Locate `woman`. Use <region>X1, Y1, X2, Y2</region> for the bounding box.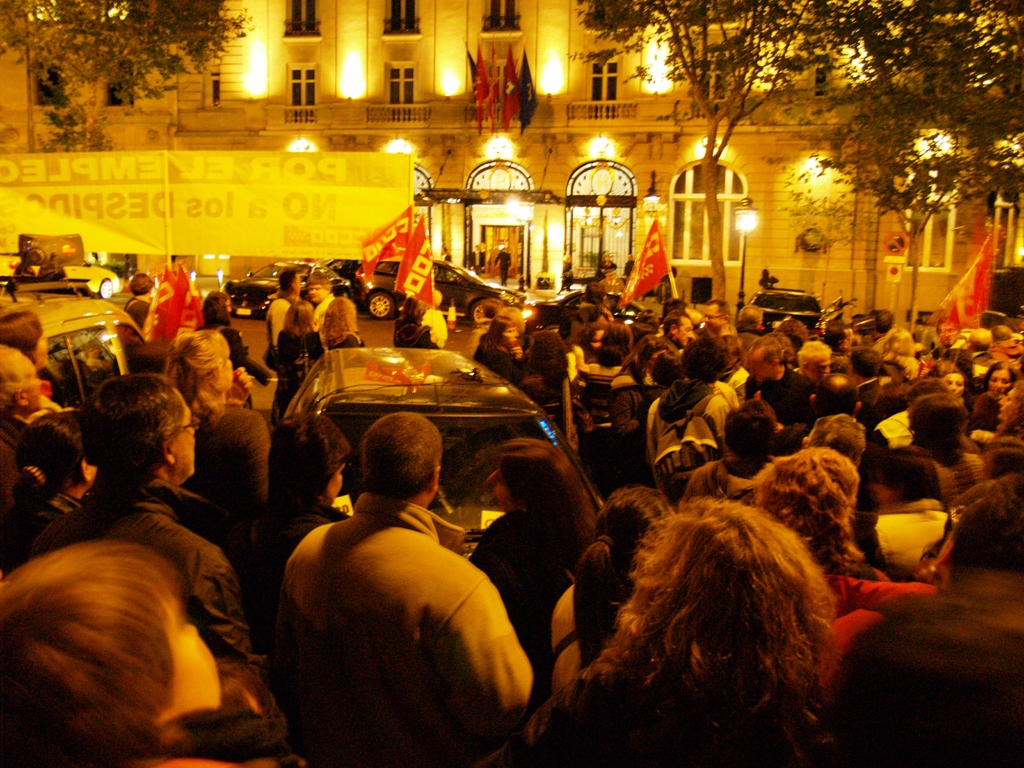
<region>165, 334, 278, 502</region>.
